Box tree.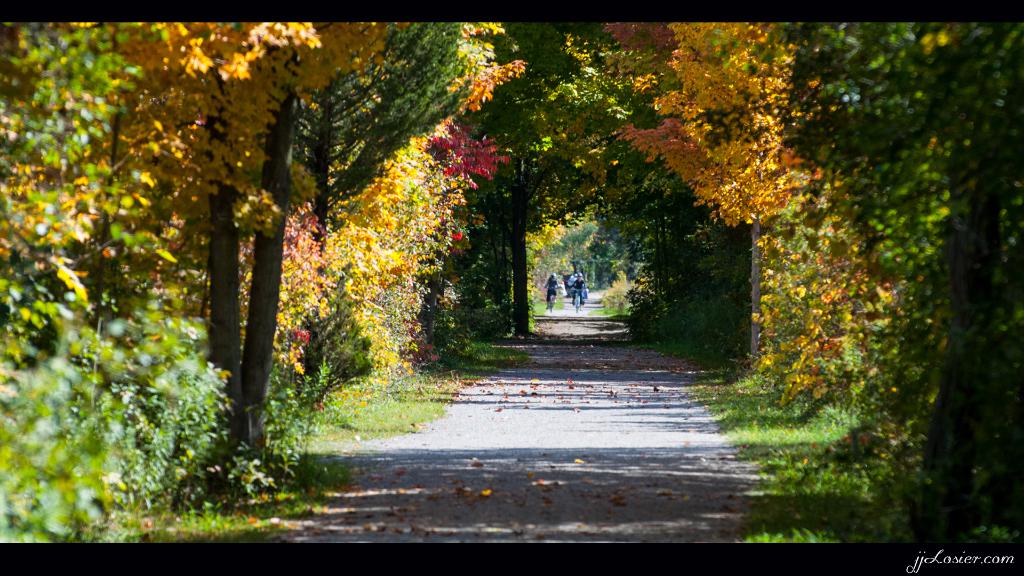
544, 11, 737, 323.
